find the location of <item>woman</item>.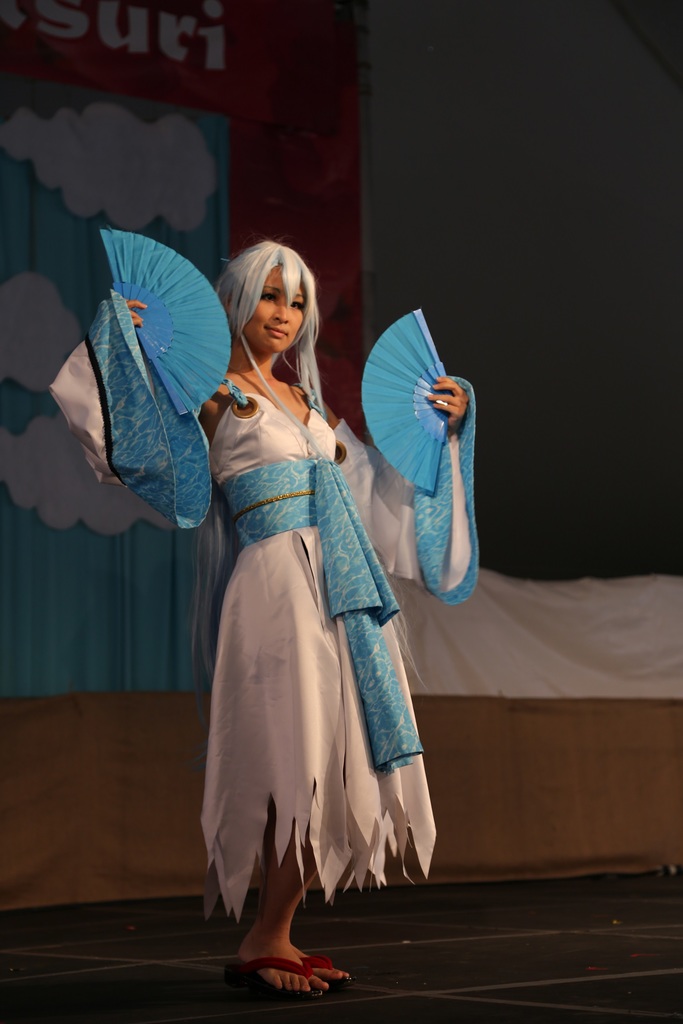
Location: {"left": 43, "top": 247, "right": 488, "bottom": 998}.
